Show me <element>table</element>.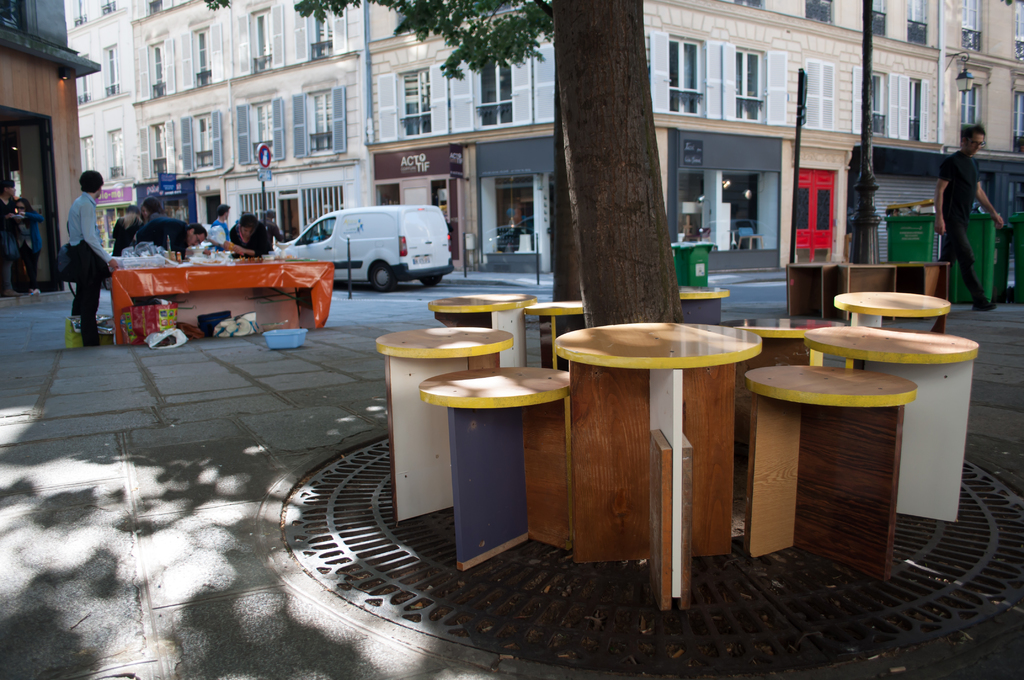
<element>table</element> is here: [x1=429, y1=294, x2=538, y2=365].
